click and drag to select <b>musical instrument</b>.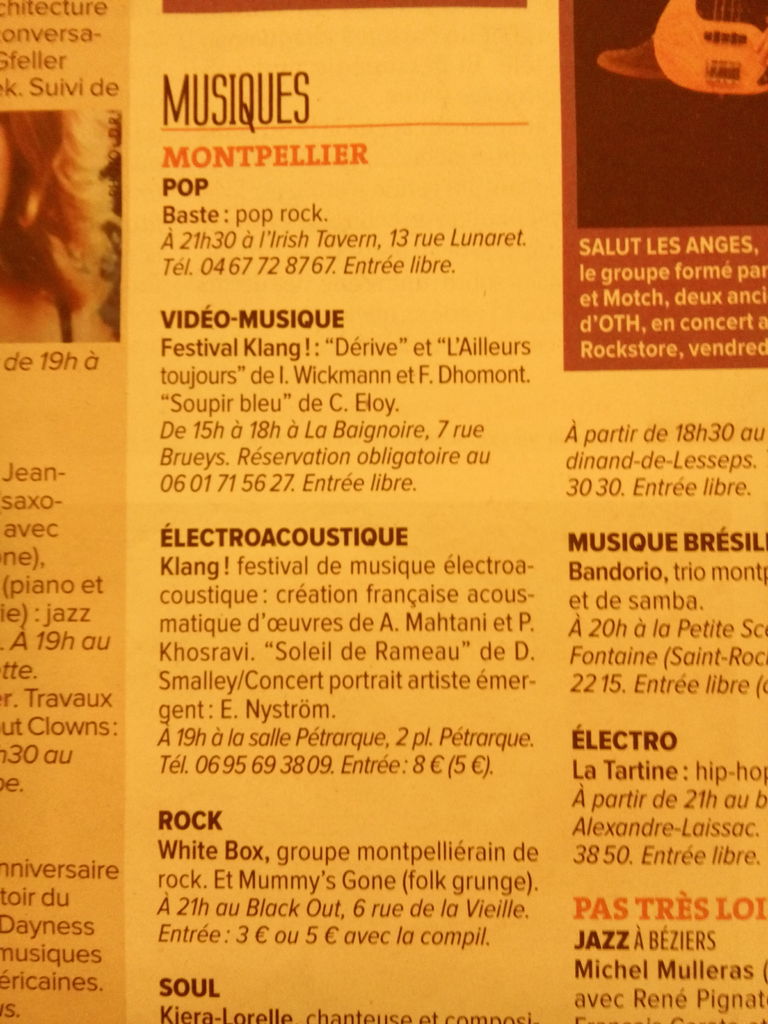
Selection: <bbox>652, 0, 767, 97</bbox>.
